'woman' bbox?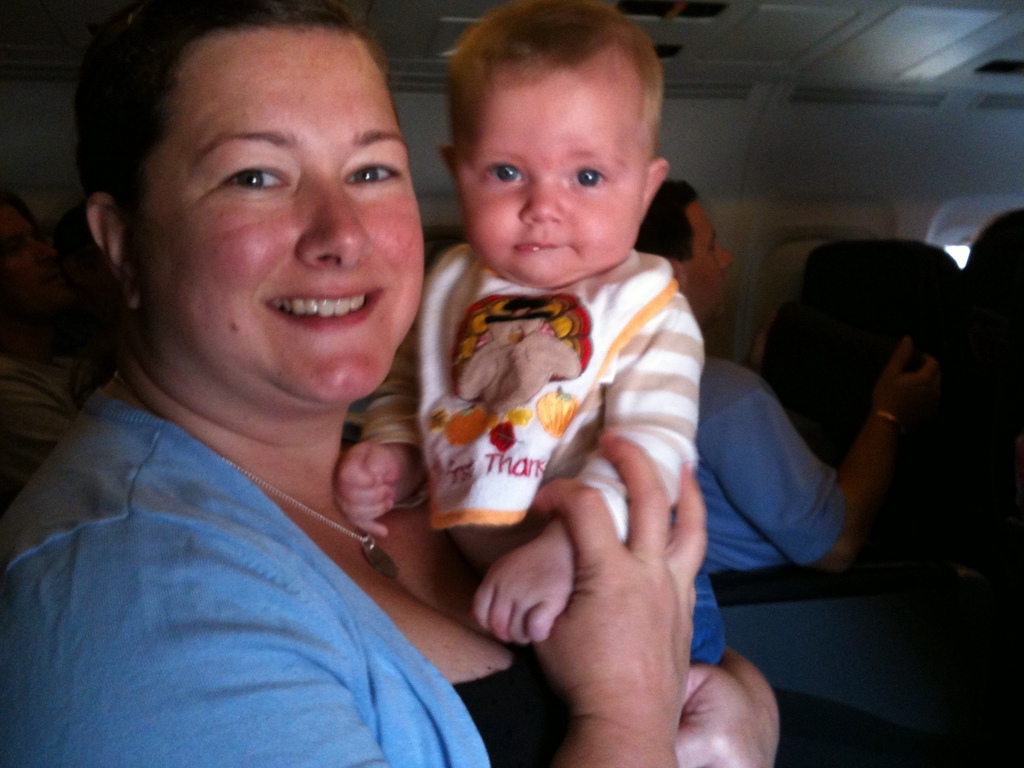
(0,0,781,767)
